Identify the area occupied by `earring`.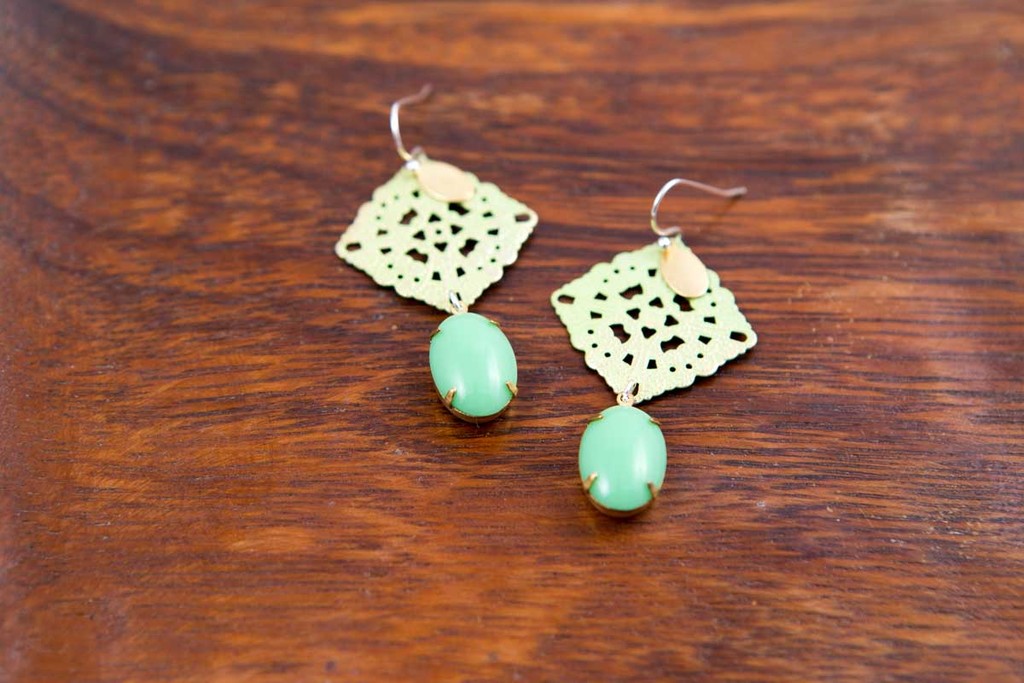
Area: detection(551, 174, 759, 521).
